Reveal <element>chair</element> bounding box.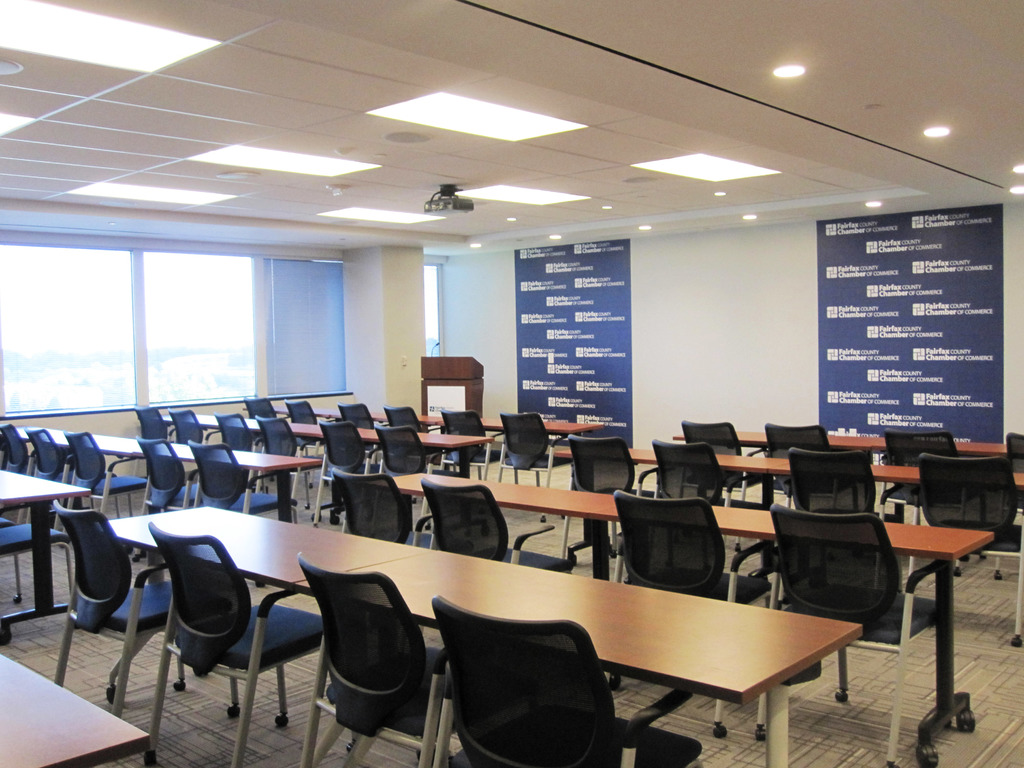
Revealed: pyautogui.locateOnScreen(314, 420, 381, 516).
